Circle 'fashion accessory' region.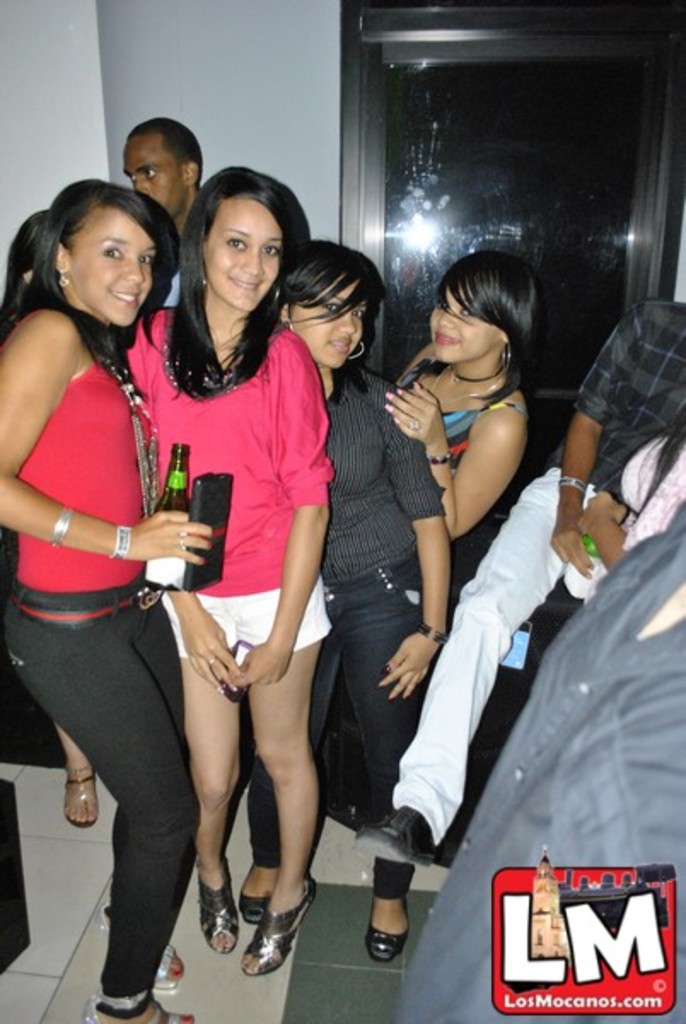
Region: (x1=621, y1=505, x2=638, y2=531).
